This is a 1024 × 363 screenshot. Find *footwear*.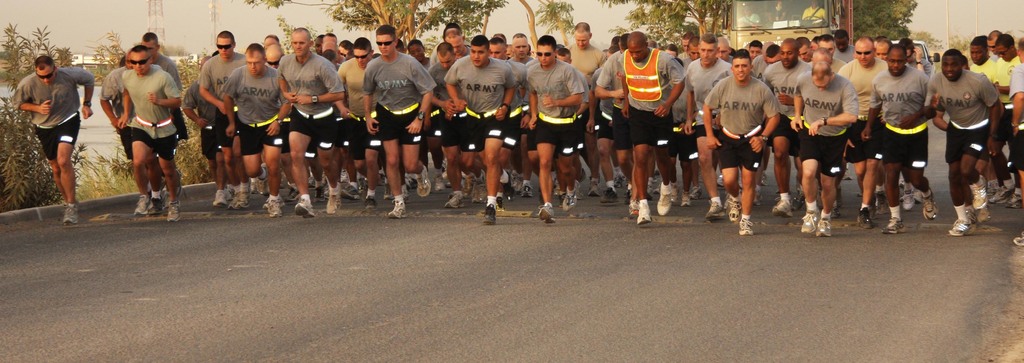
Bounding box: (374, 173, 388, 186).
